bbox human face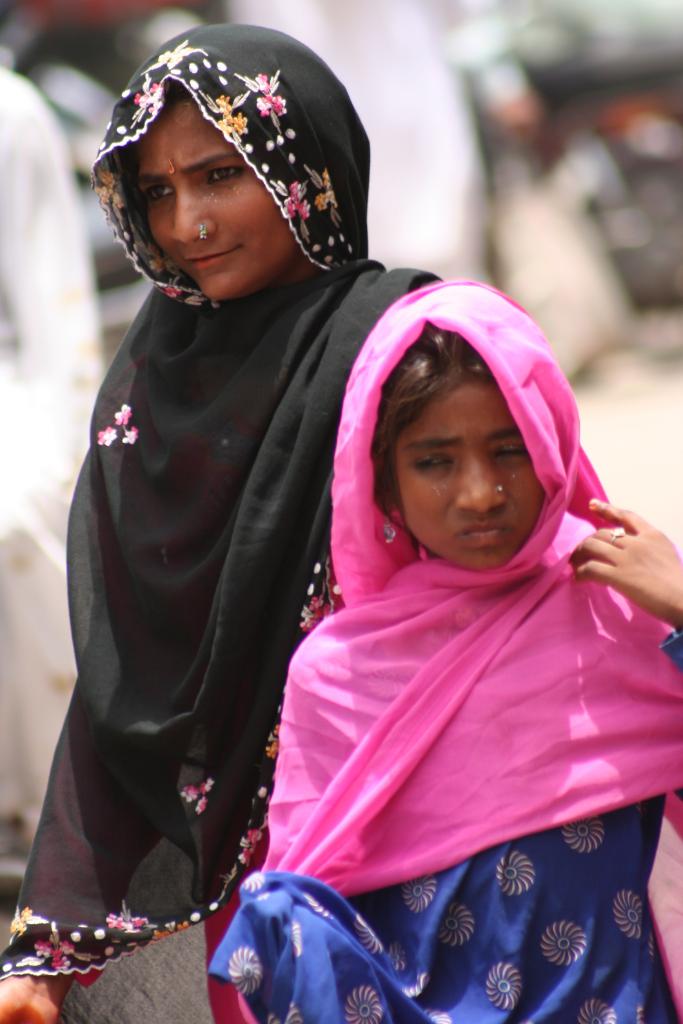
x1=138, y1=94, x2=299, y2=300
